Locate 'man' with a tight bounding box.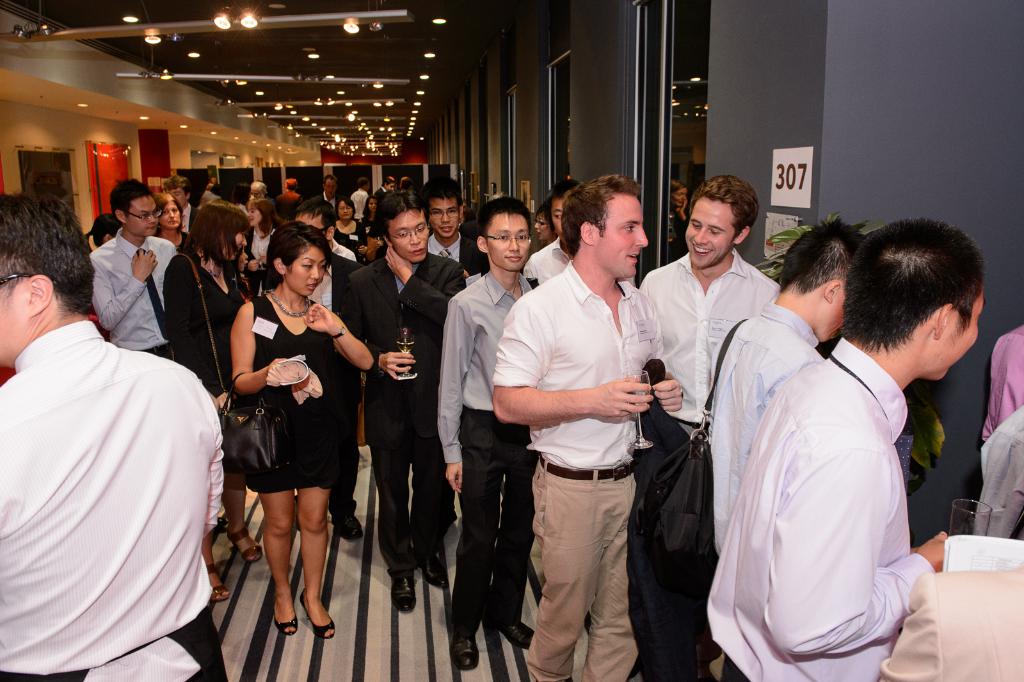
0, 193, 227, 681.
